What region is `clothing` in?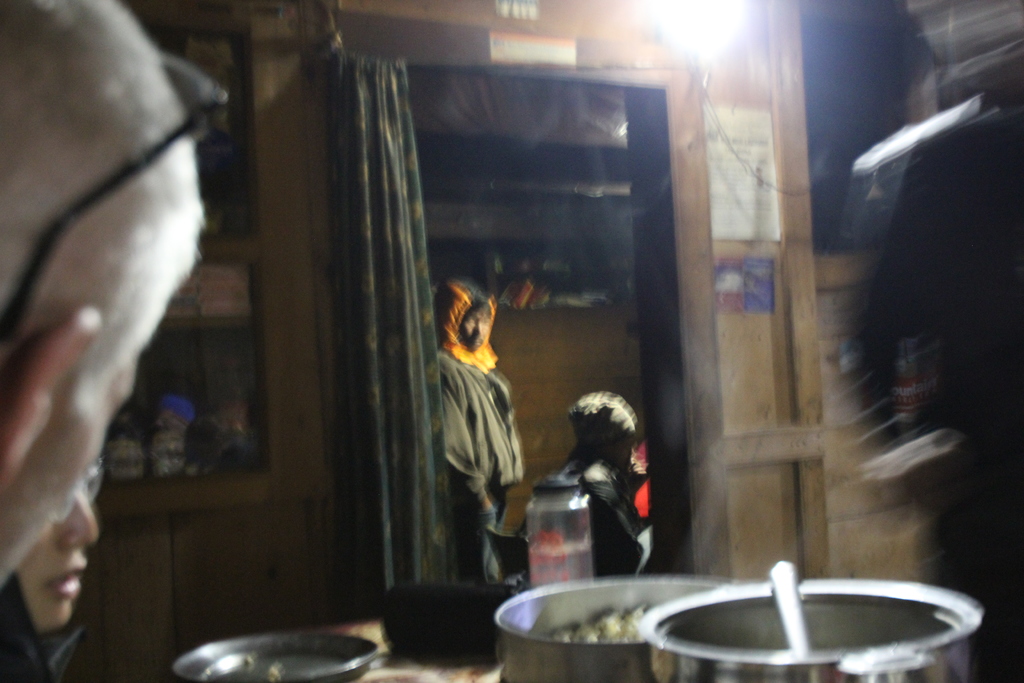
crop(0, 565, 77, 679).
